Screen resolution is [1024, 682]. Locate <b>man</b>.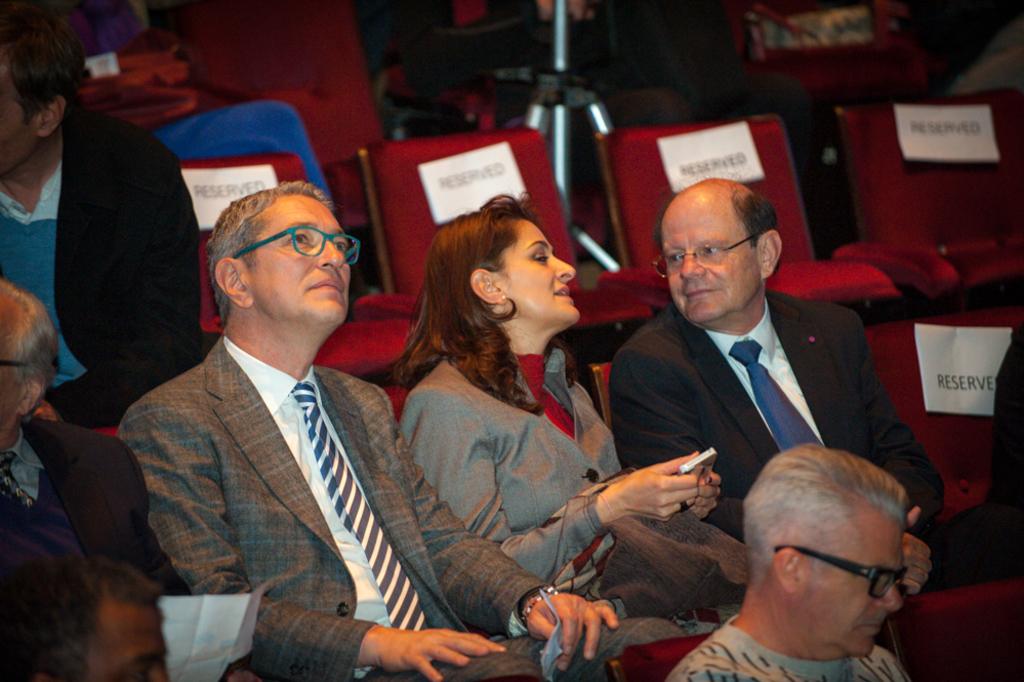
{"left": 659, "top": 447, "right": 920, "bottom": 681}.
